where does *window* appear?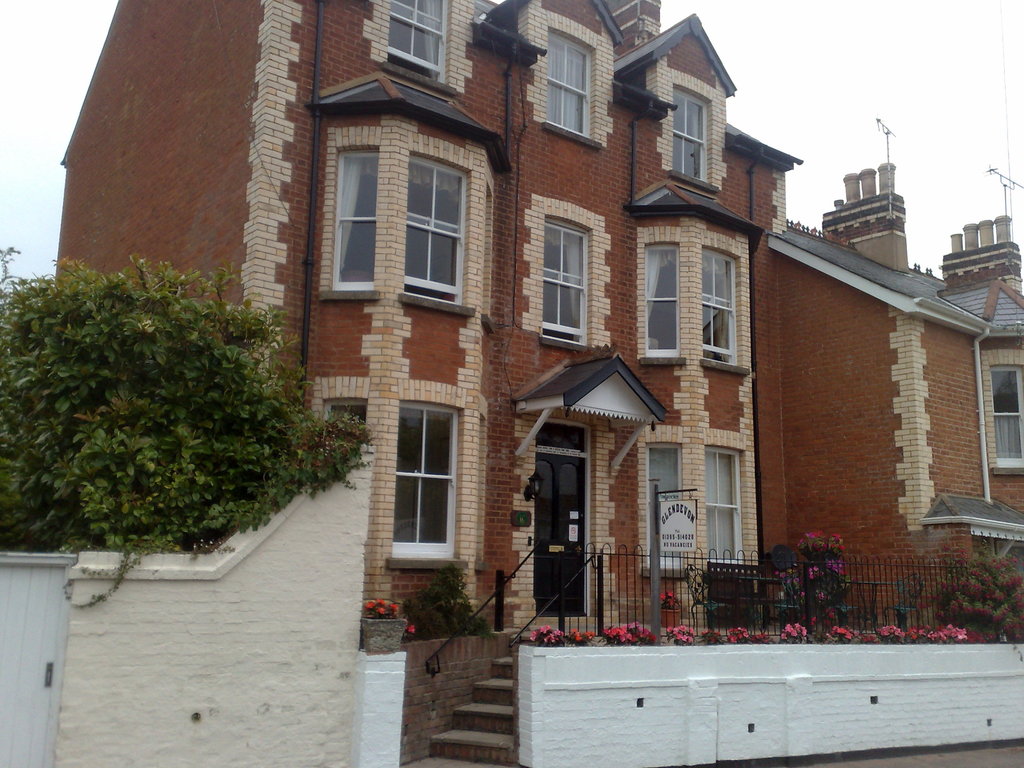
Appears at crop(705, 446, 747, 564).
